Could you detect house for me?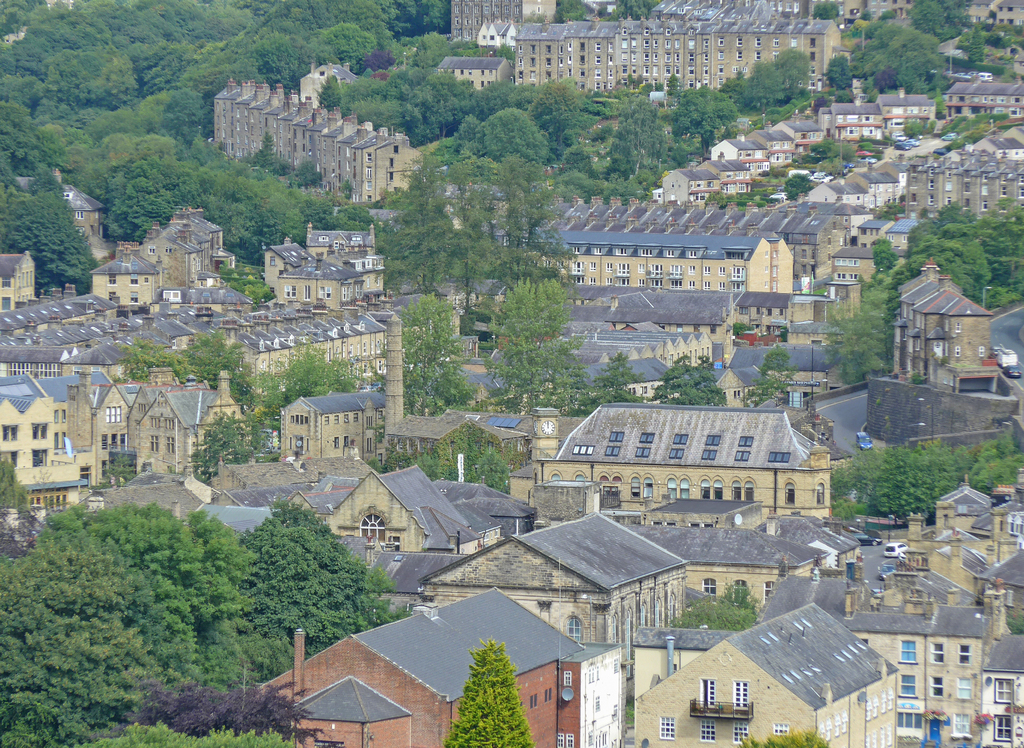
Detection result: x1=982 y1=297 x2=1023 y2=384.
